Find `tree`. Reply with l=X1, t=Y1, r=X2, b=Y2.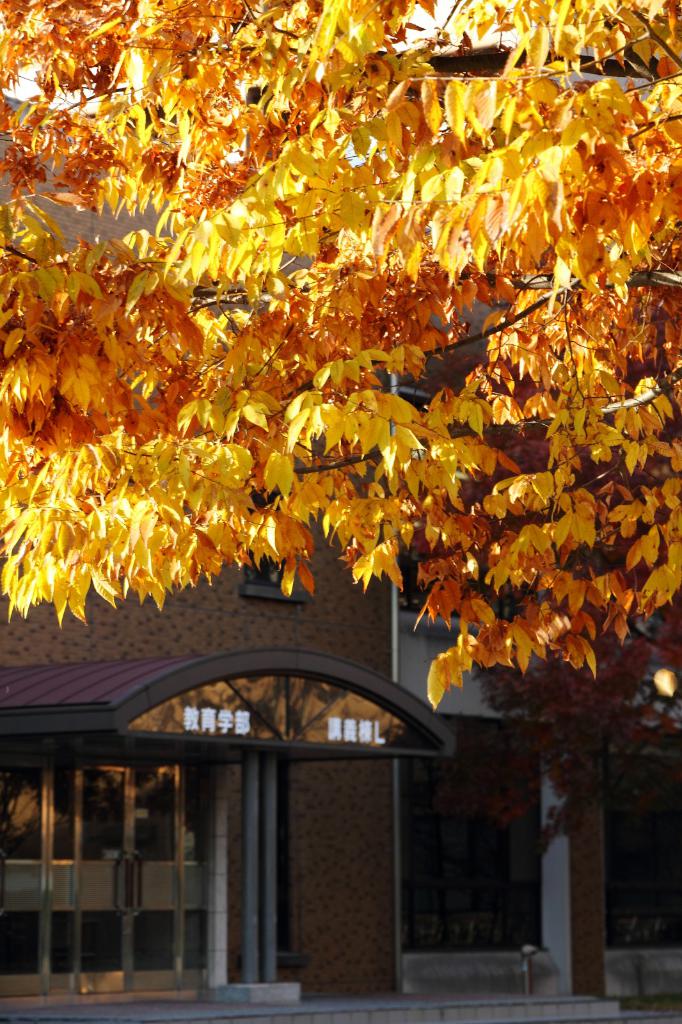
l=0, t=0, r=681, b=711.
